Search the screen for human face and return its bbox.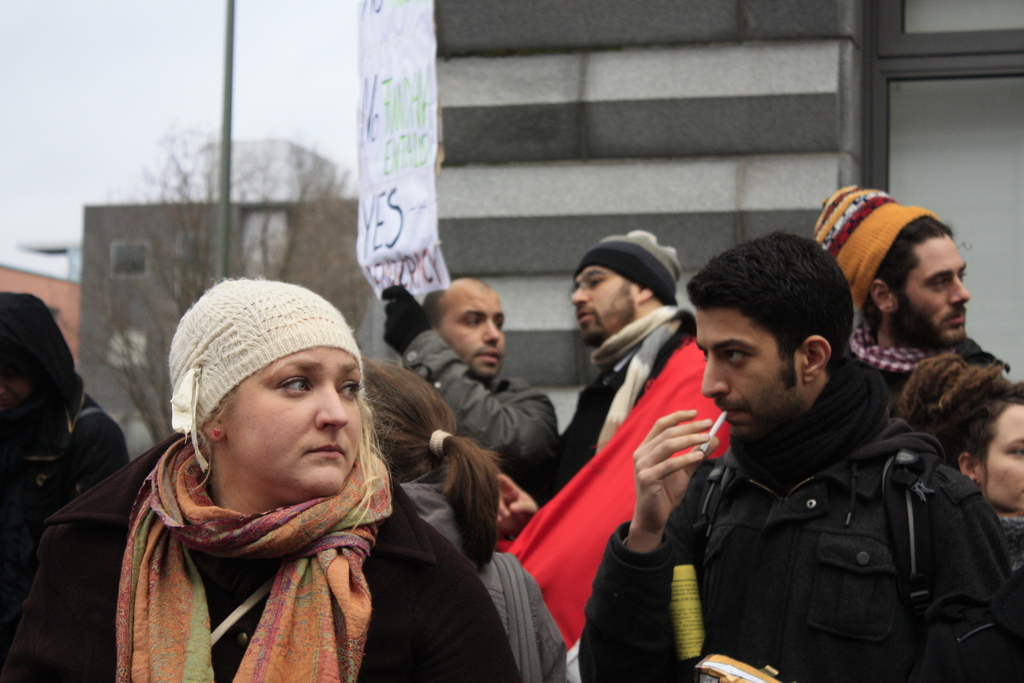
Found: (left=976, top=403, right=1023, bottom=520).
